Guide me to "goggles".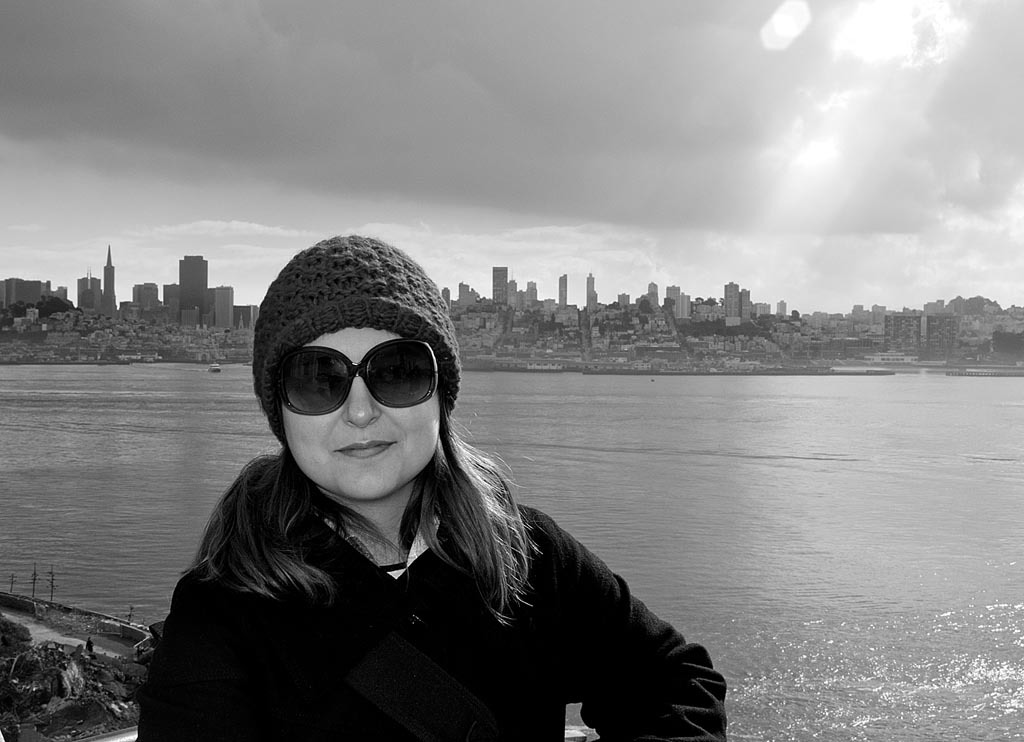
Guidance: (left=271, top=347, right=439, bottom=418).
